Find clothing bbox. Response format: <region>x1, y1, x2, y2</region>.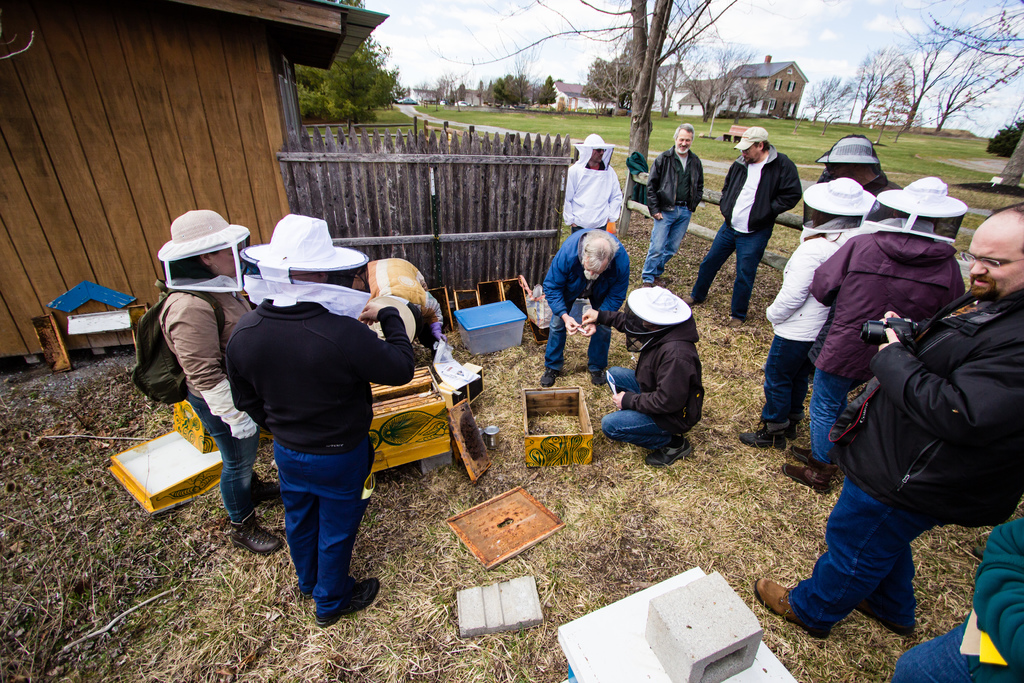
<region>214, 235, 395, 610</region>.
